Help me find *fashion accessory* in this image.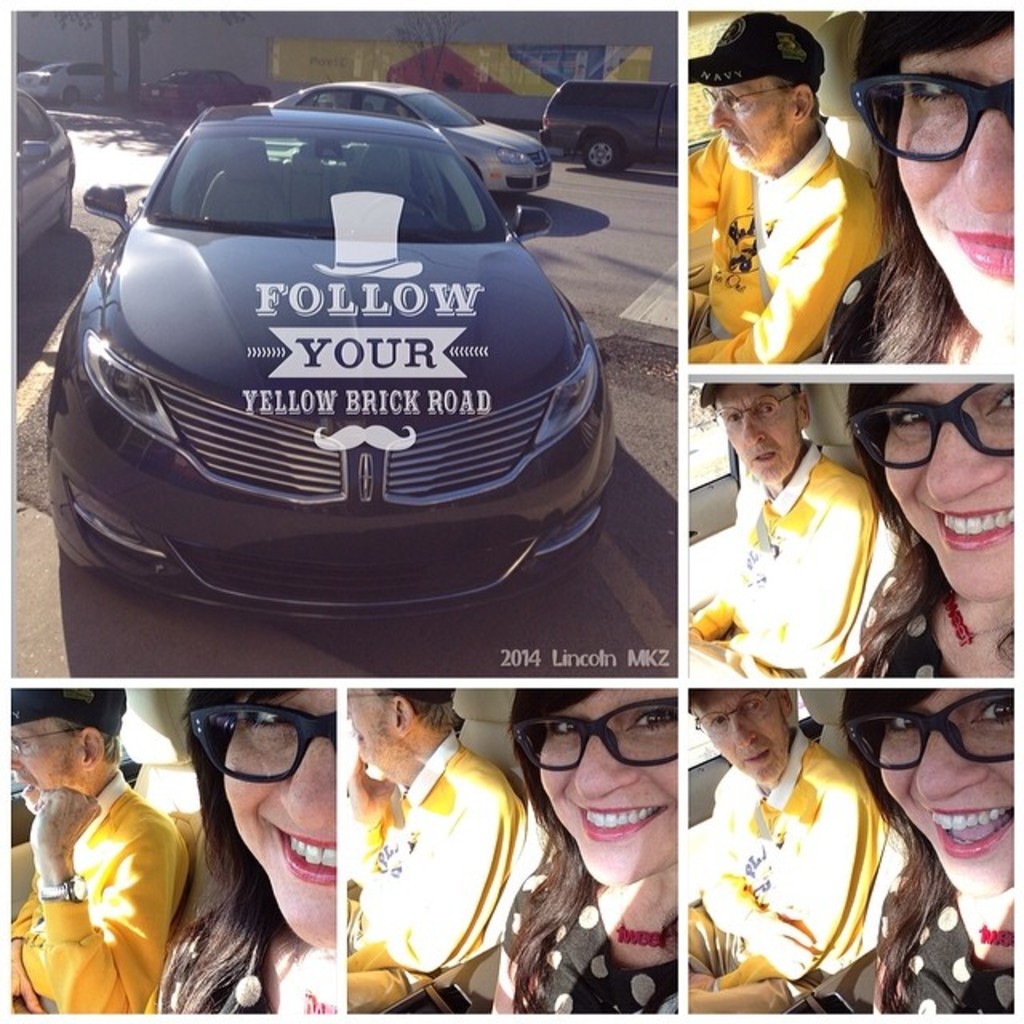
Found it: [left=848, top=378, right=1016, bottom=469].
